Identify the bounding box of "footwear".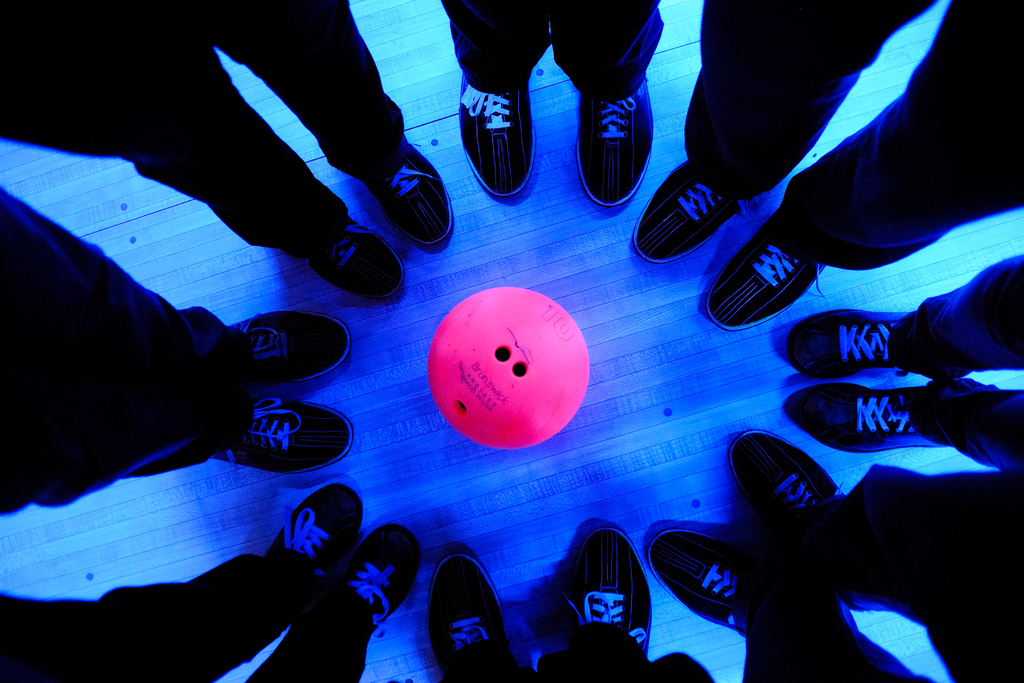
<box>378,143,452,247</box>.
